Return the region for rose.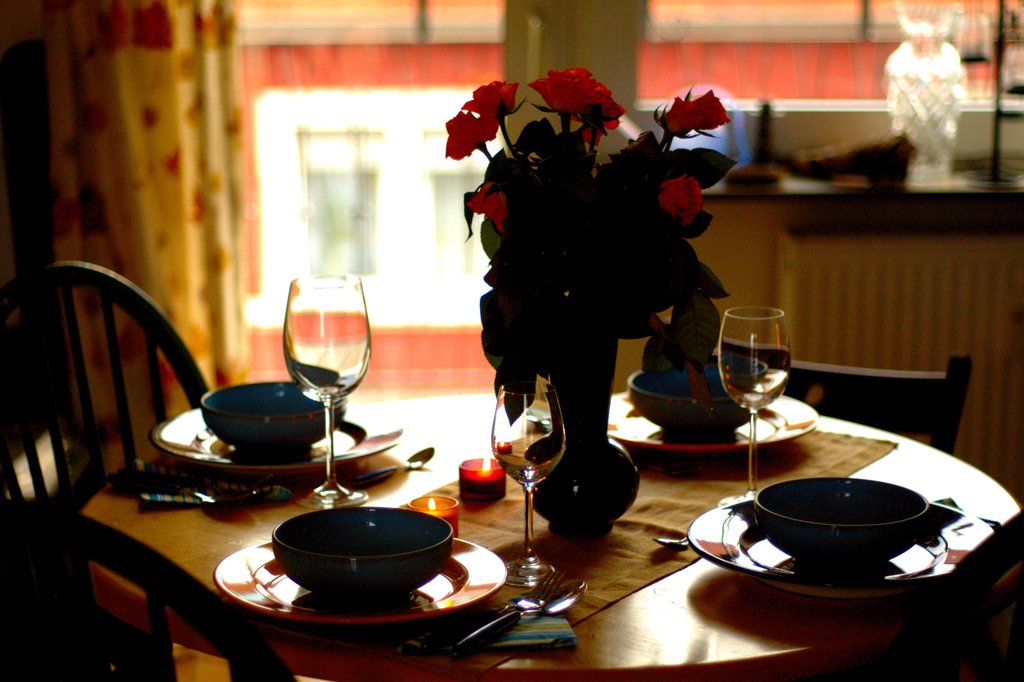
pyautogui.locateOnScreen(439, 107, 499, 161).
